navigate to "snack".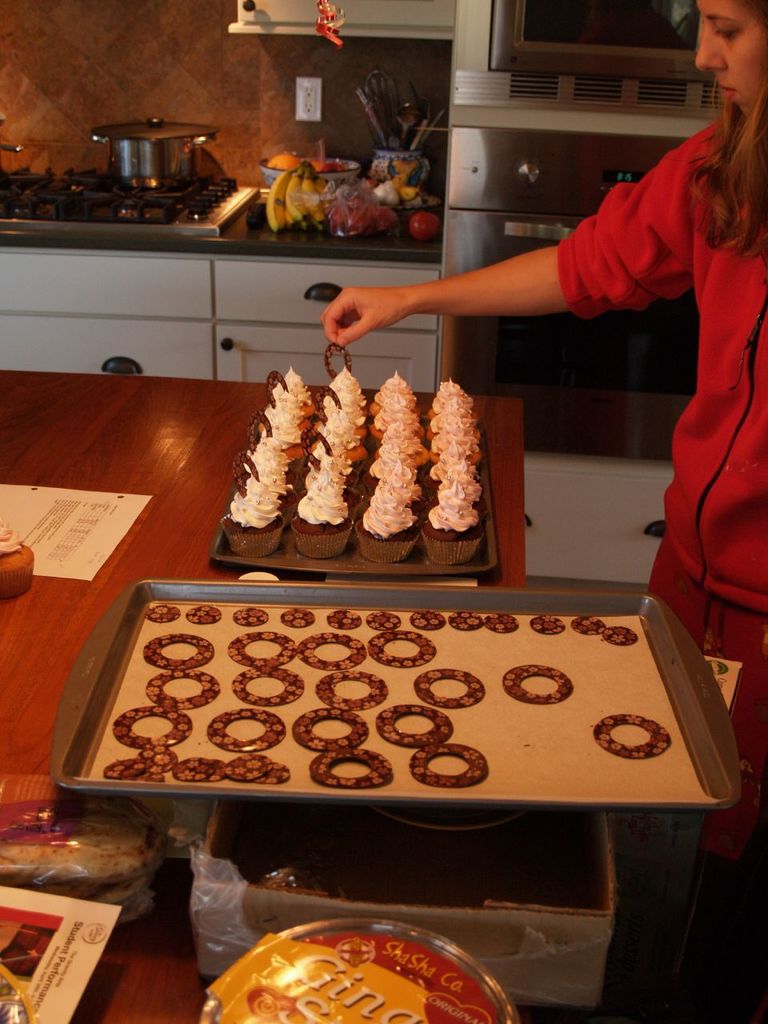
Navigation target: <bbox>410, 608, 445, 633</bbox>.
